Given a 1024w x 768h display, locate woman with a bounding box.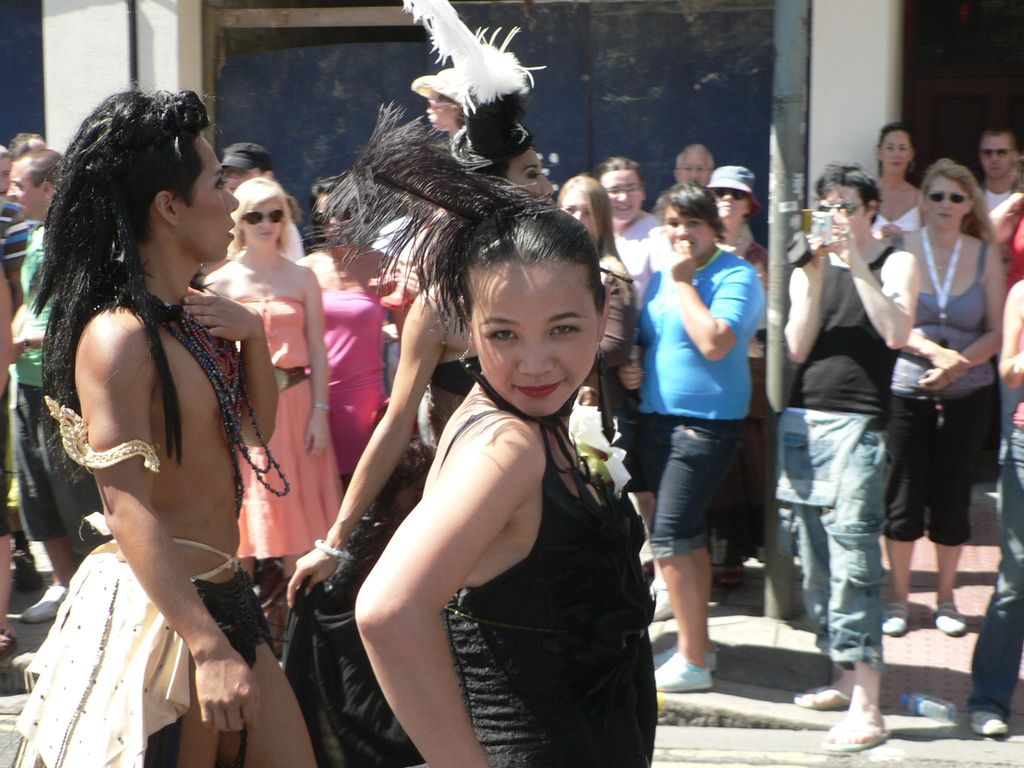
Located: bbox=[355, 198, 660, 767].
